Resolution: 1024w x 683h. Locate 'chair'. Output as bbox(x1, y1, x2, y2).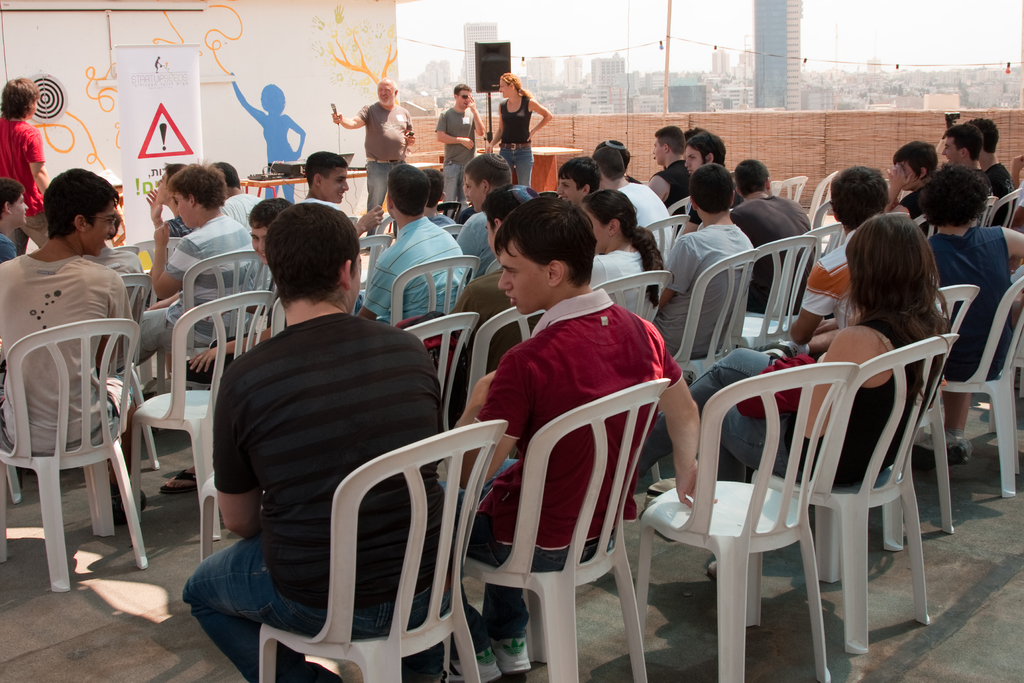
bbox(390, 253, 474, 320).
